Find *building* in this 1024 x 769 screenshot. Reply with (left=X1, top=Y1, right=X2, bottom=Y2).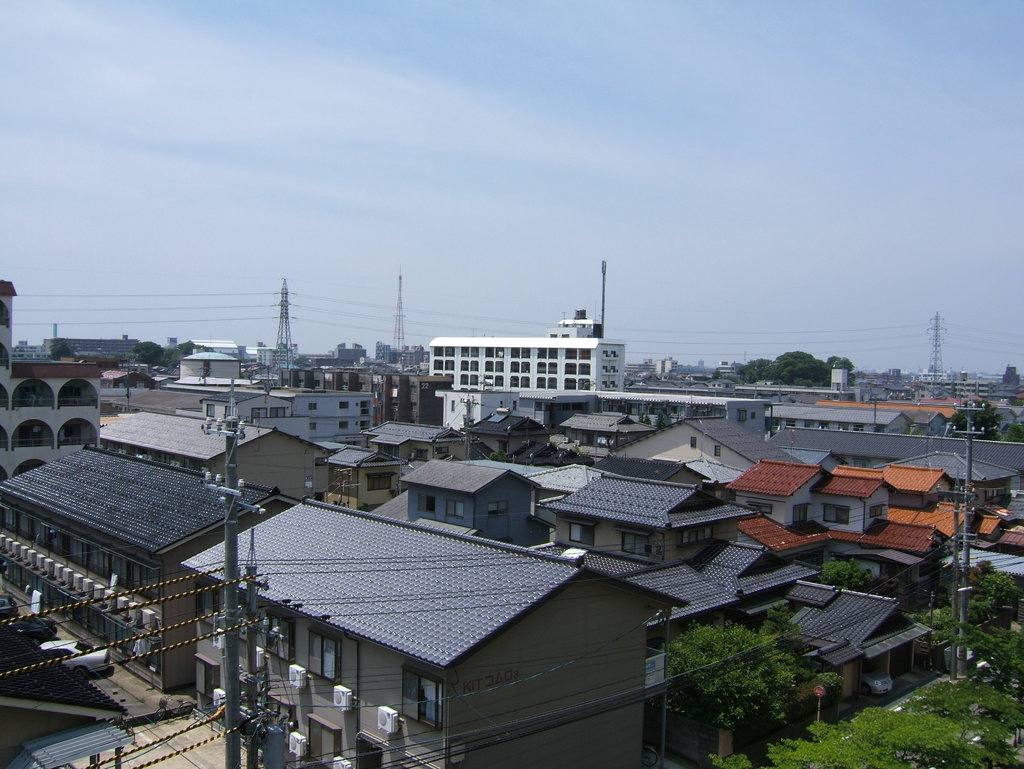
(left=124, top=348, right=371, bottom=442).
